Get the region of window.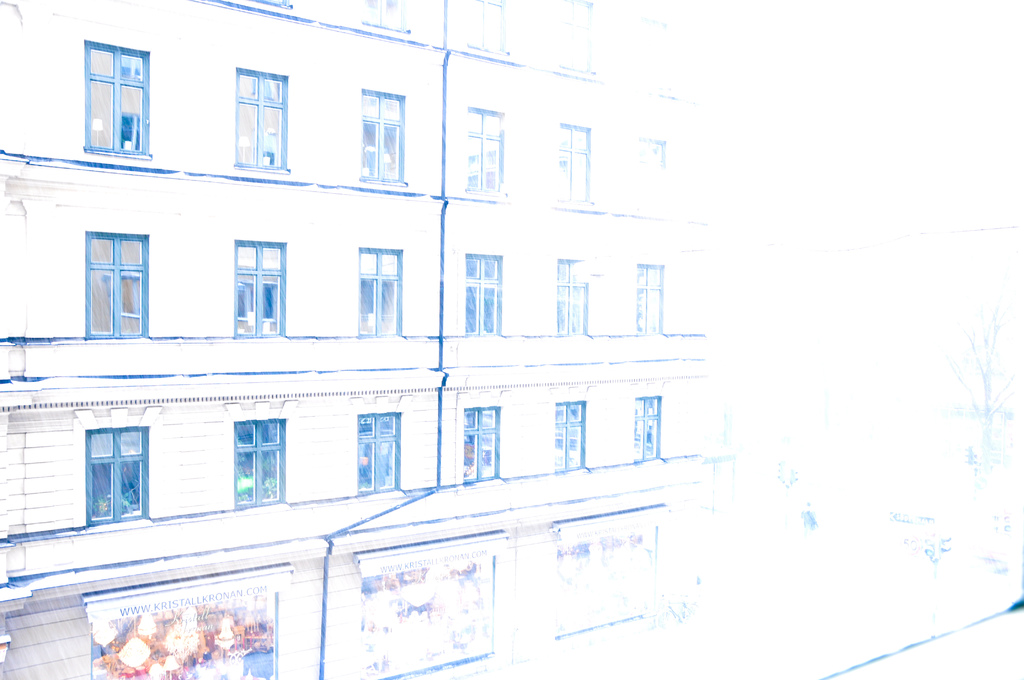
(546, 386, 595, 471).
